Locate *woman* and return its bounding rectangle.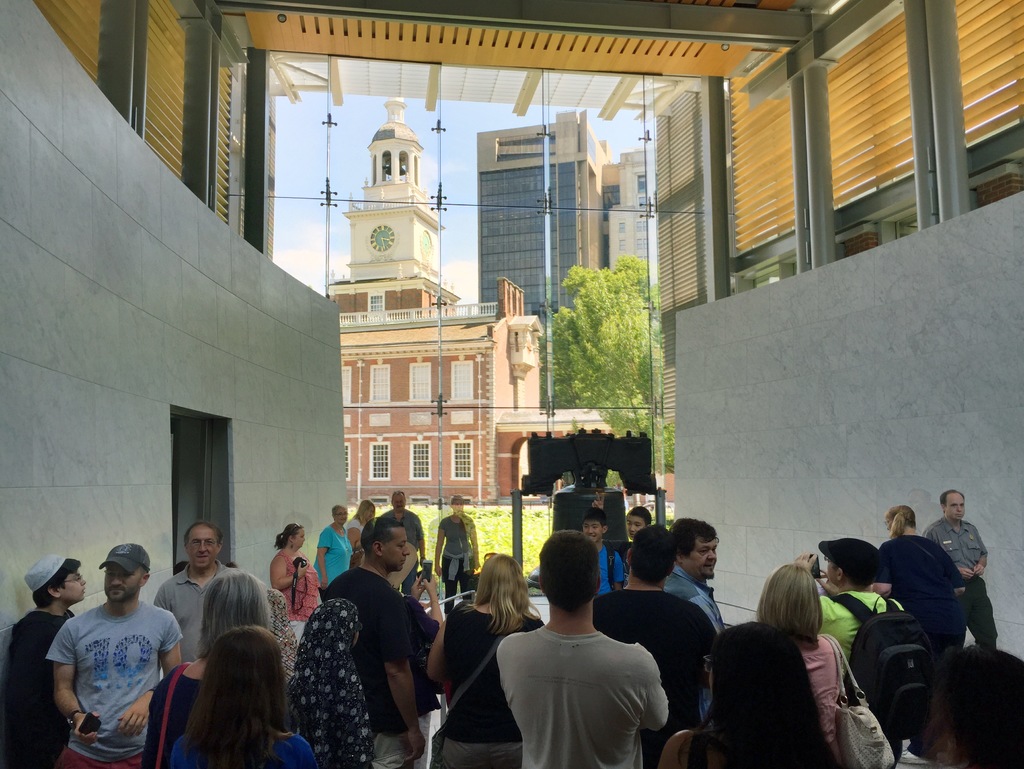
(left=312, top=511, right=360, bottom=587).
